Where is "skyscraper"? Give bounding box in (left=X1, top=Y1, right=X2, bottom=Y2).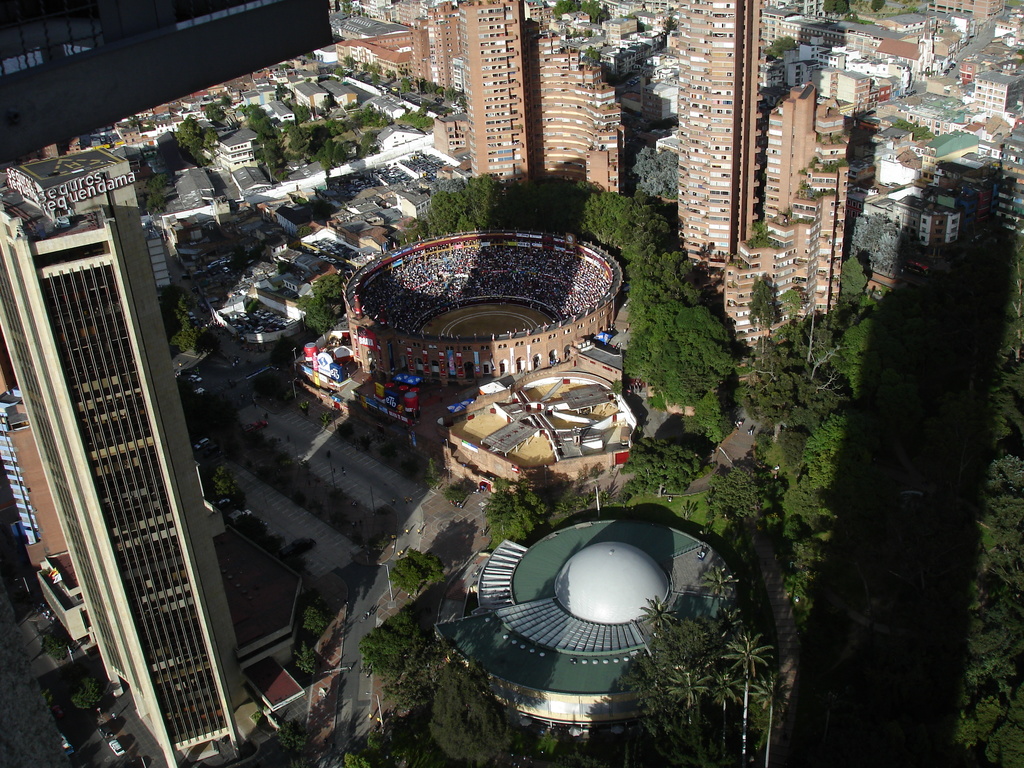
(left=668, top=0, right=856, bottom=348).
